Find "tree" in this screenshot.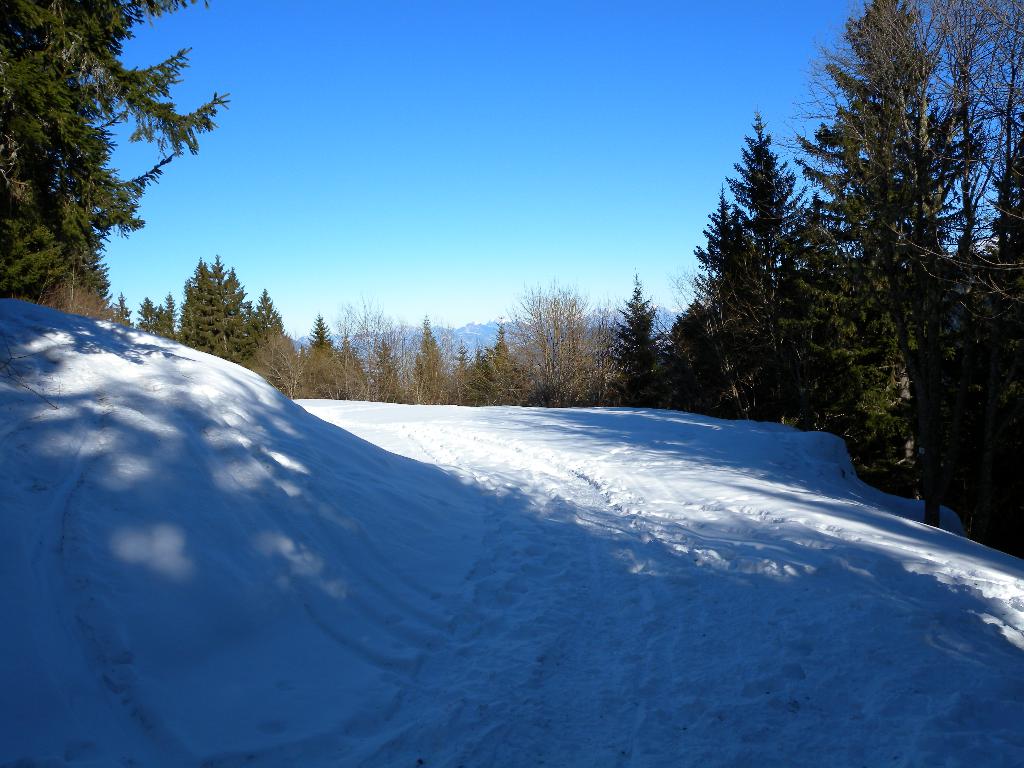
The bounding box for "tree" is 772:19:998:507.
